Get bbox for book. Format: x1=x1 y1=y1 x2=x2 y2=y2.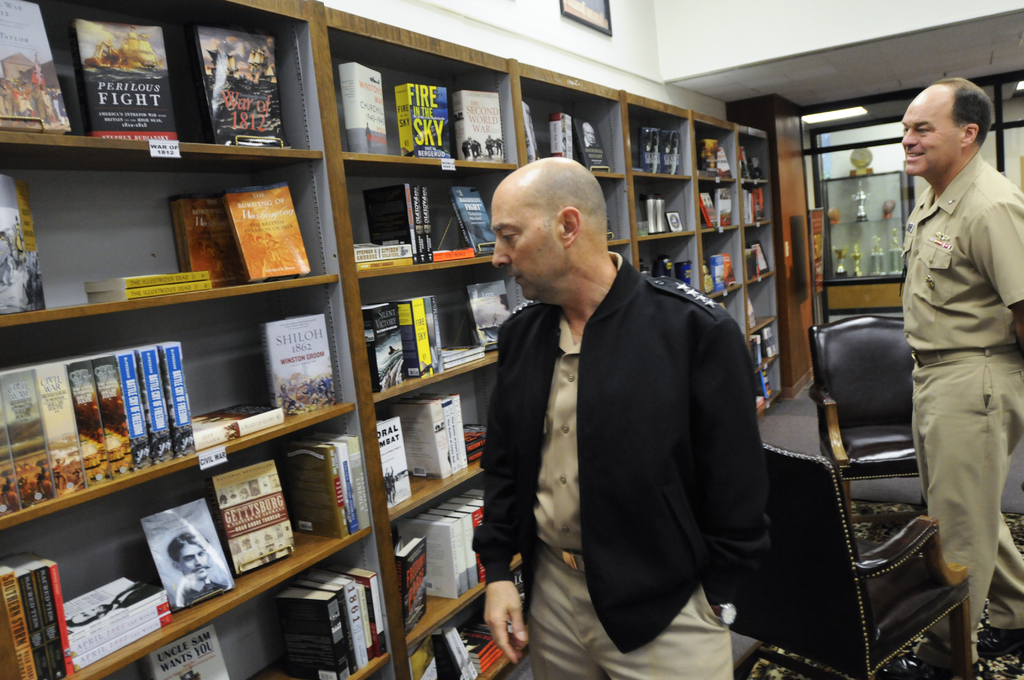
x1=0 y1=170 x2=52 y2=313.
